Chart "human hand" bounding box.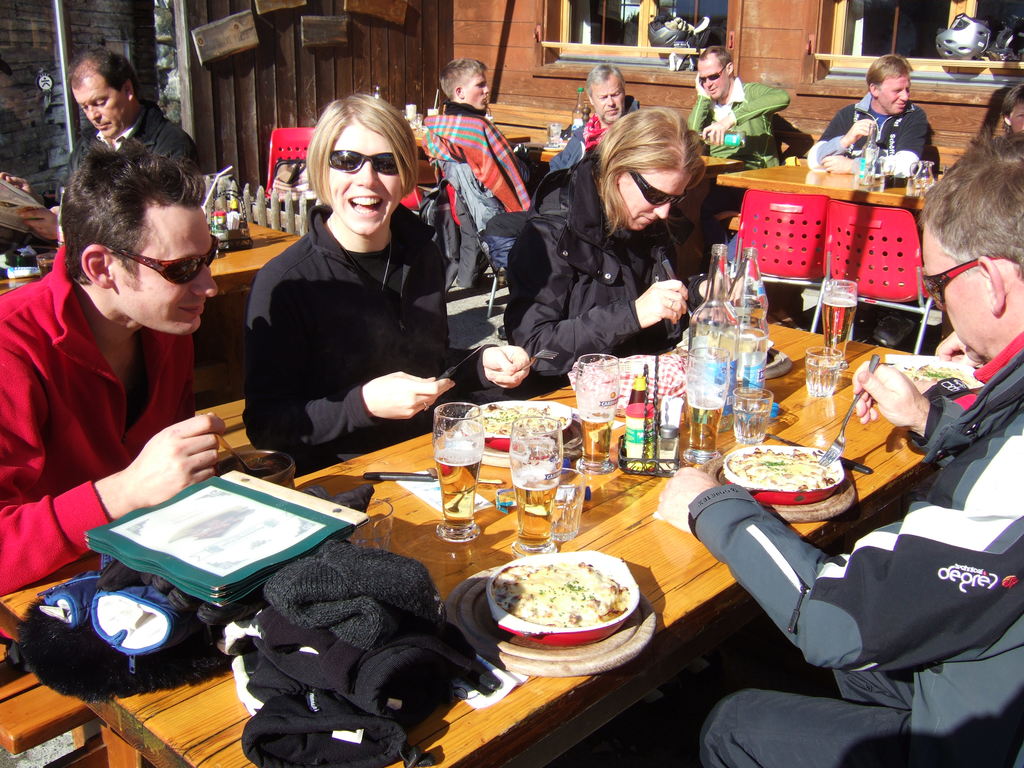
Charted: {"x1": 20, "y1": 204, "x2": 58, "y2": 242}.
